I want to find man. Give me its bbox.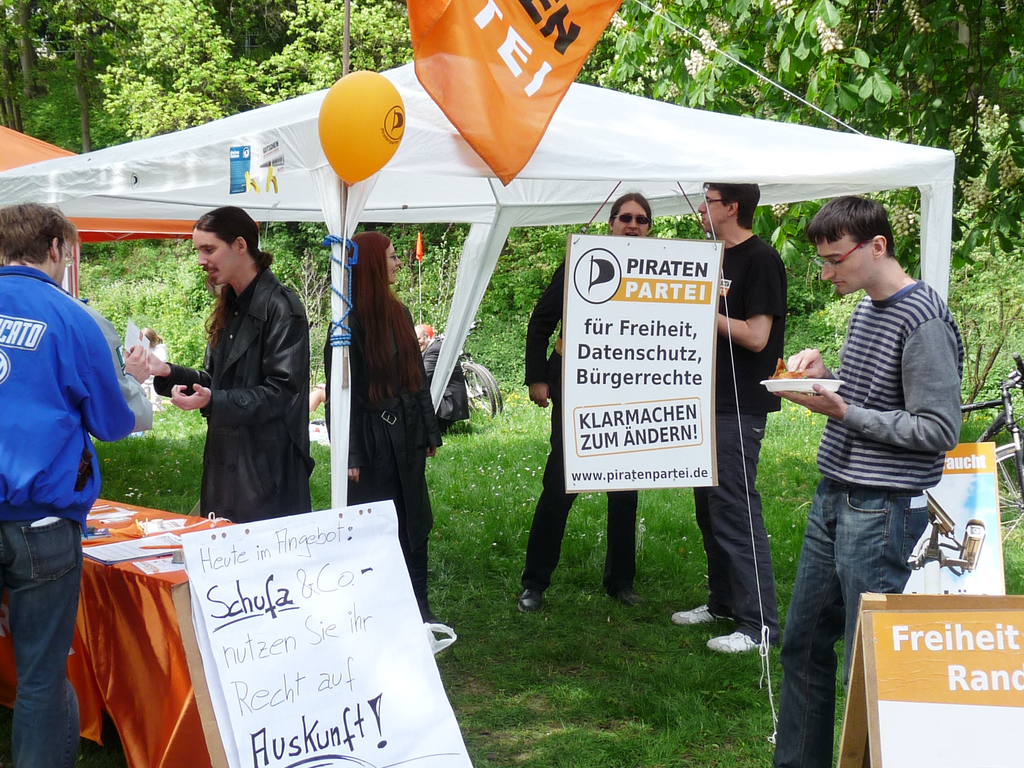
<region>0, 199, 141, 767</region>.
